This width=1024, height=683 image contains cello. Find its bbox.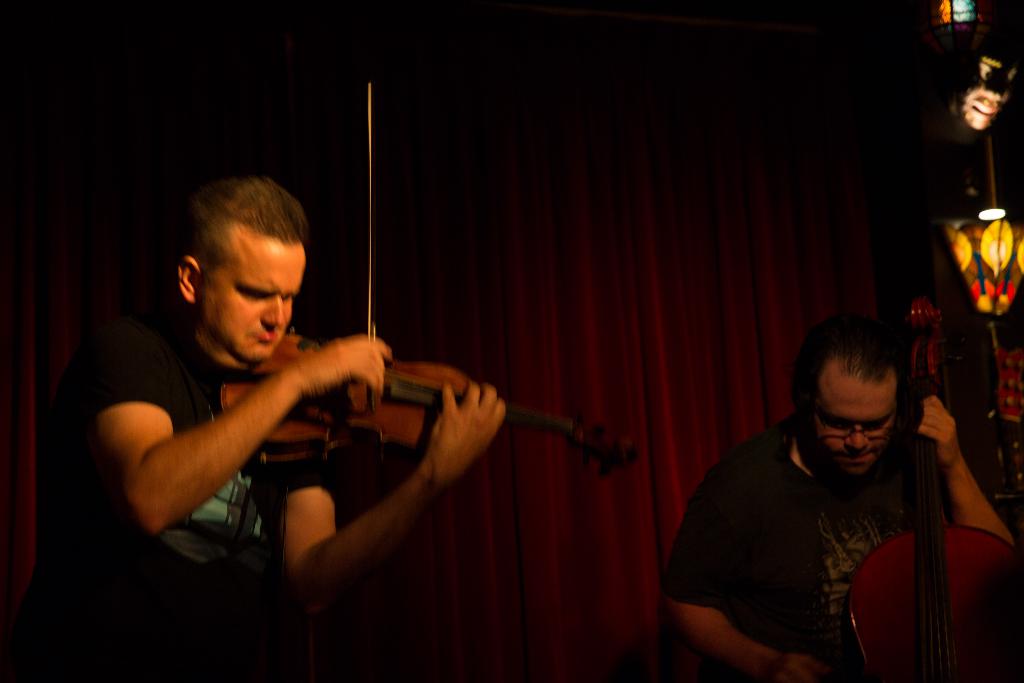
bbox(220, 81, 639, 470).
